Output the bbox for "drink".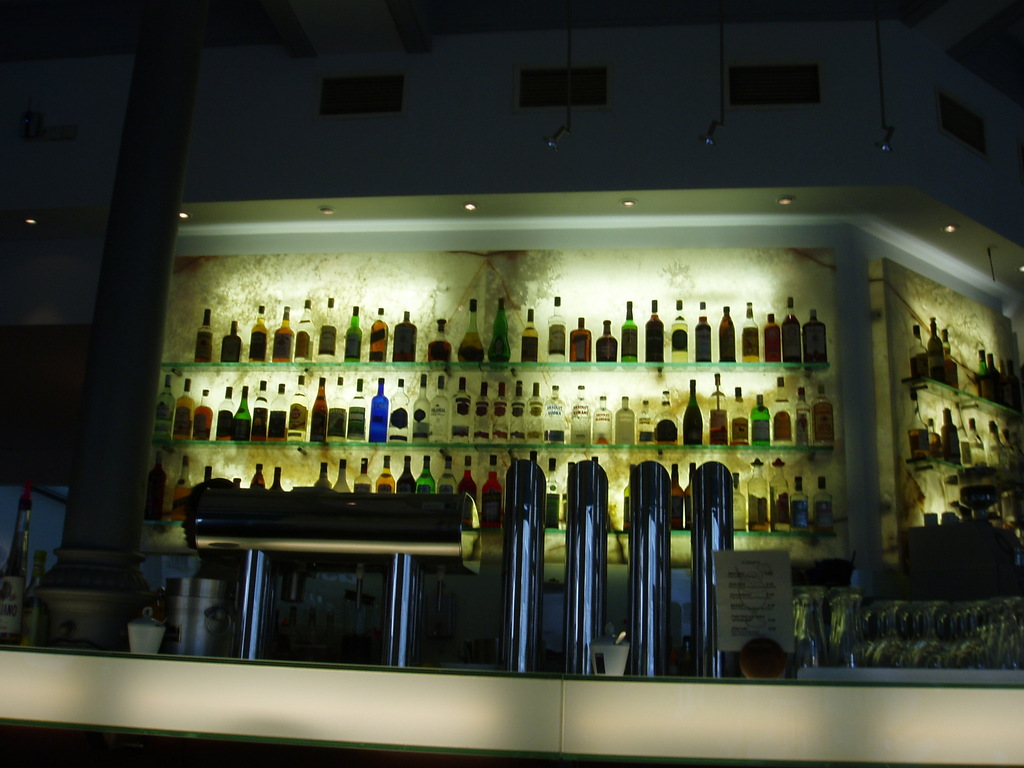
locate(370, 307, 390, 361).
